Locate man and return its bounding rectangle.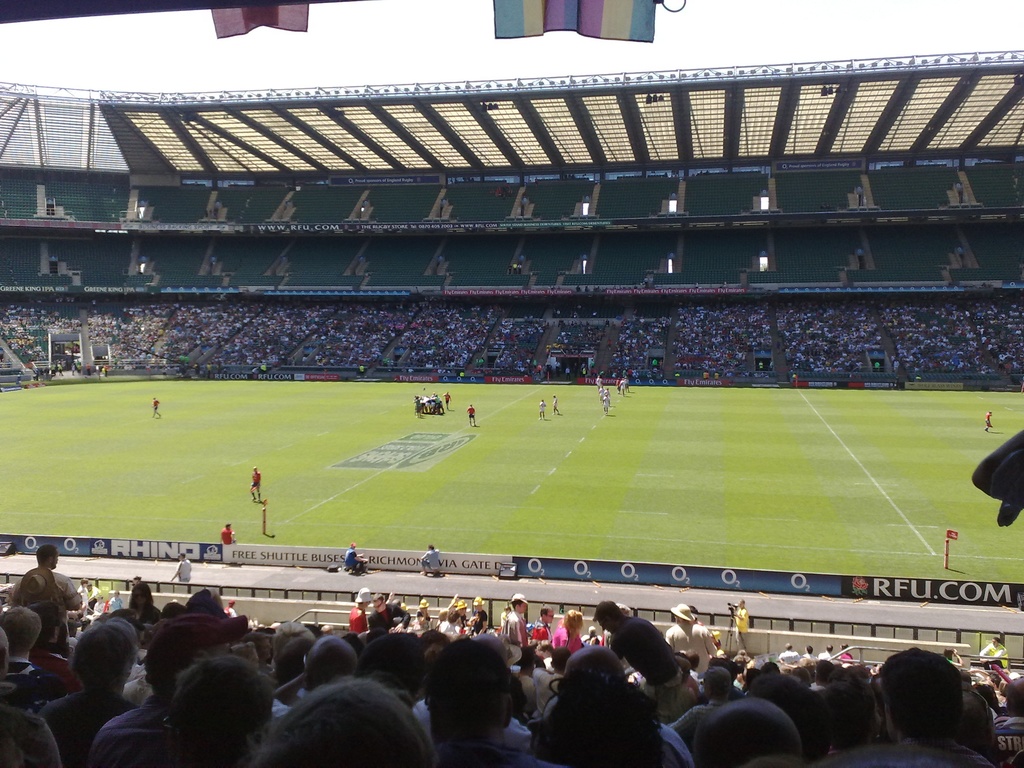
Rect(604, 595, 681, 714).
